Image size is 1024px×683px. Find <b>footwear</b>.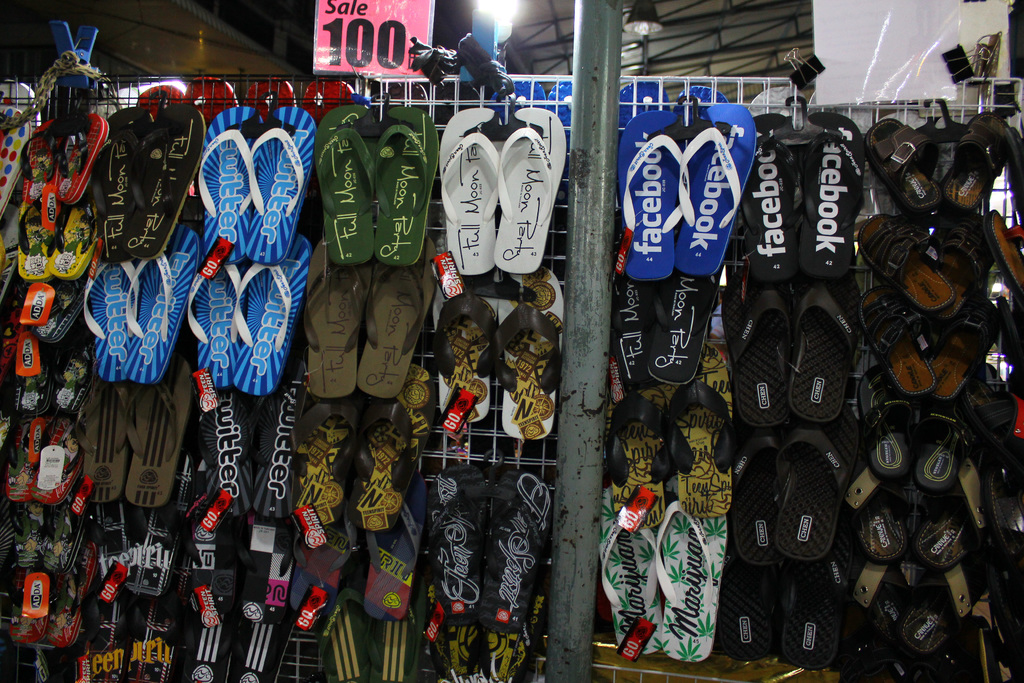
0, 104, 41, 240.
